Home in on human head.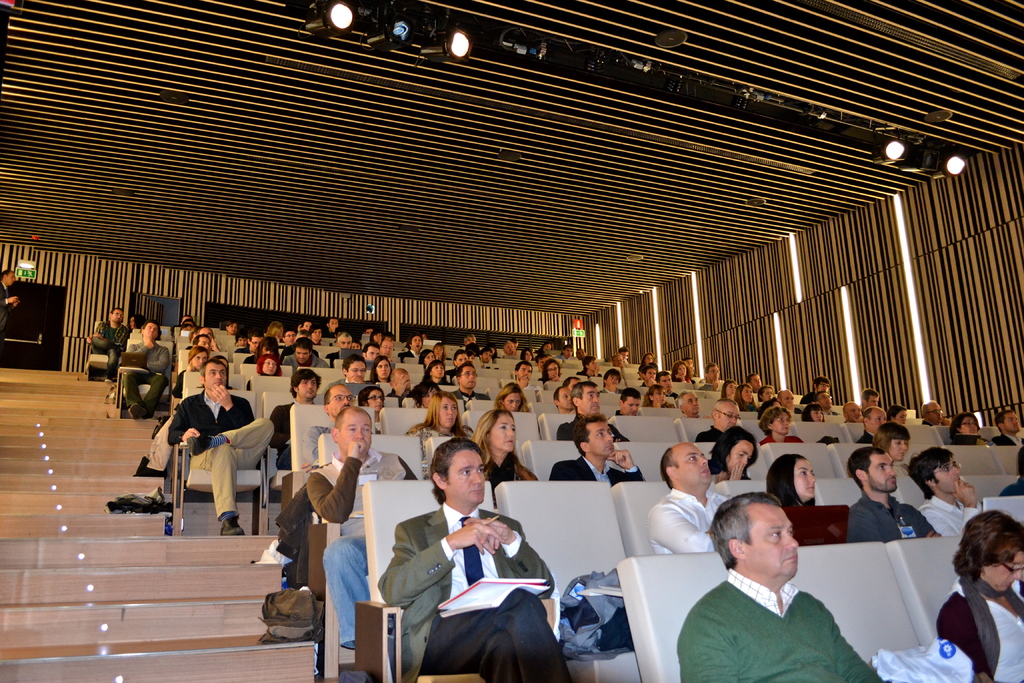
Homed in at 813 390 833 408.
